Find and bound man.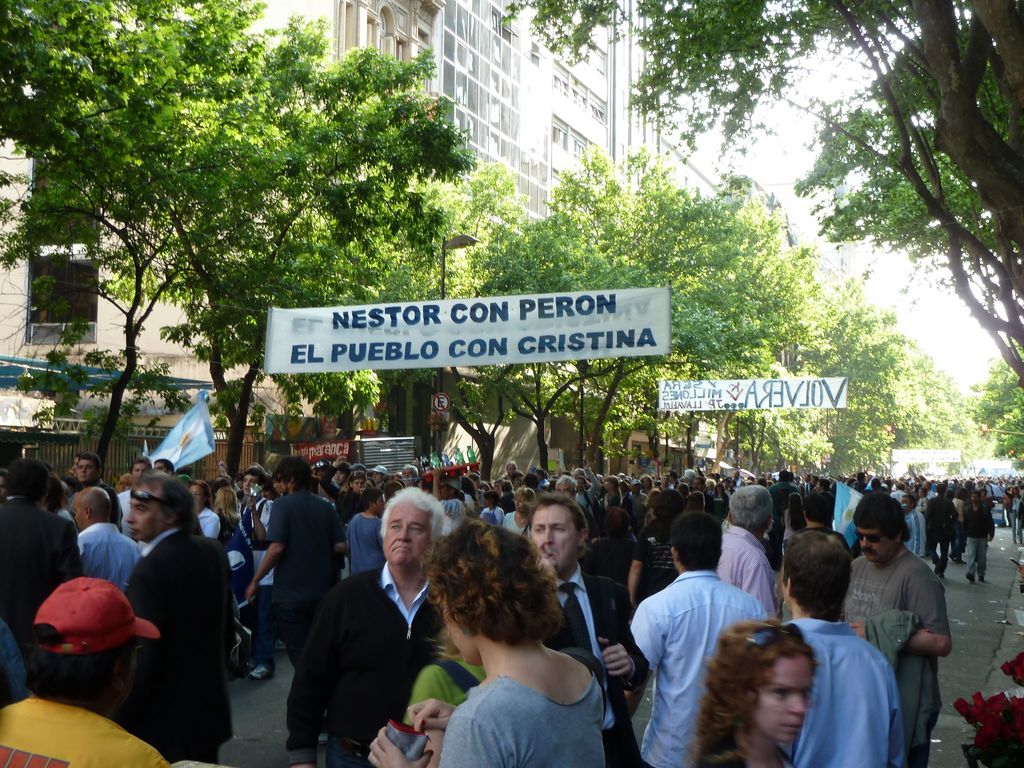
Bound: <bbox>500, 460, 518, 483</bbox>.
